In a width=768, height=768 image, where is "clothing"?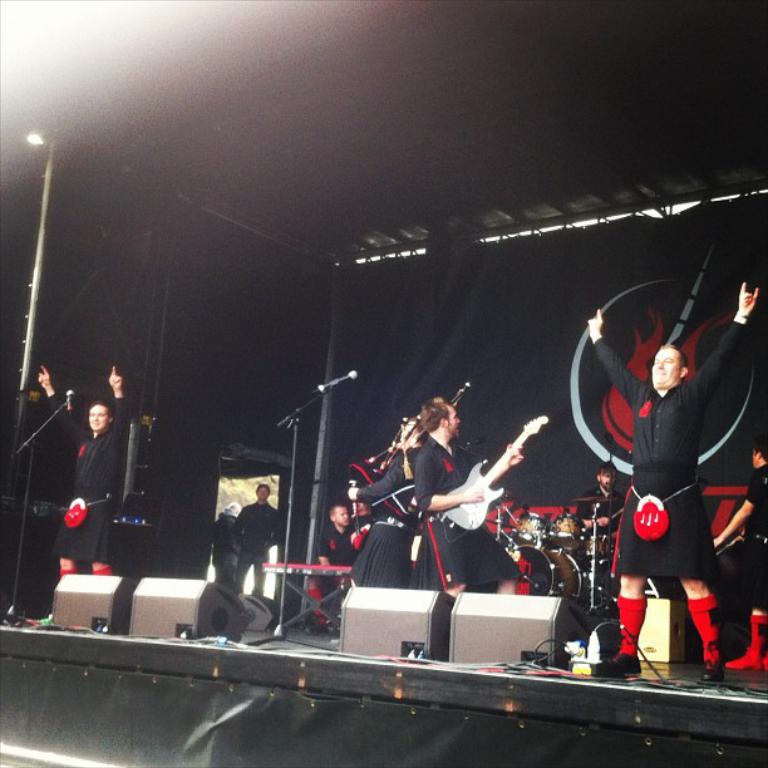
(left=228, top=499, right=286, bottom=595).
